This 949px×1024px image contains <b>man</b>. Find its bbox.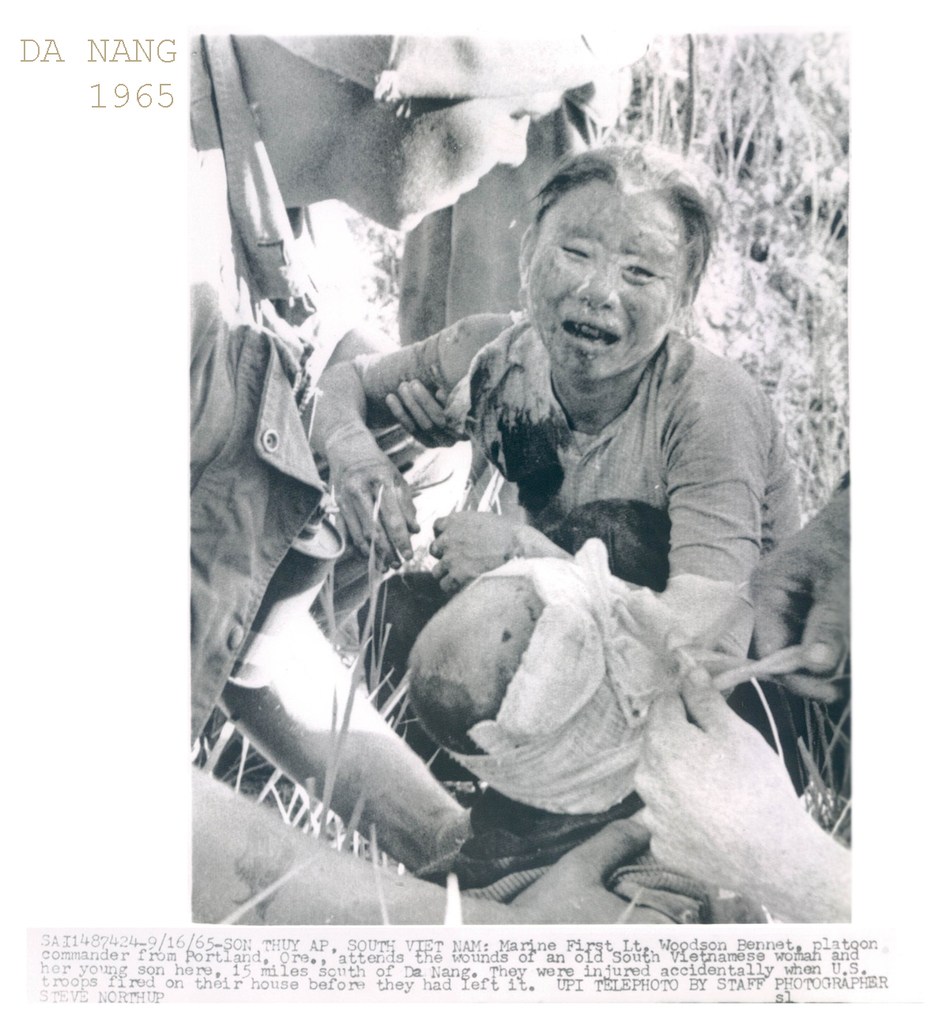
<region>187, 19, 671, 931</region>.
